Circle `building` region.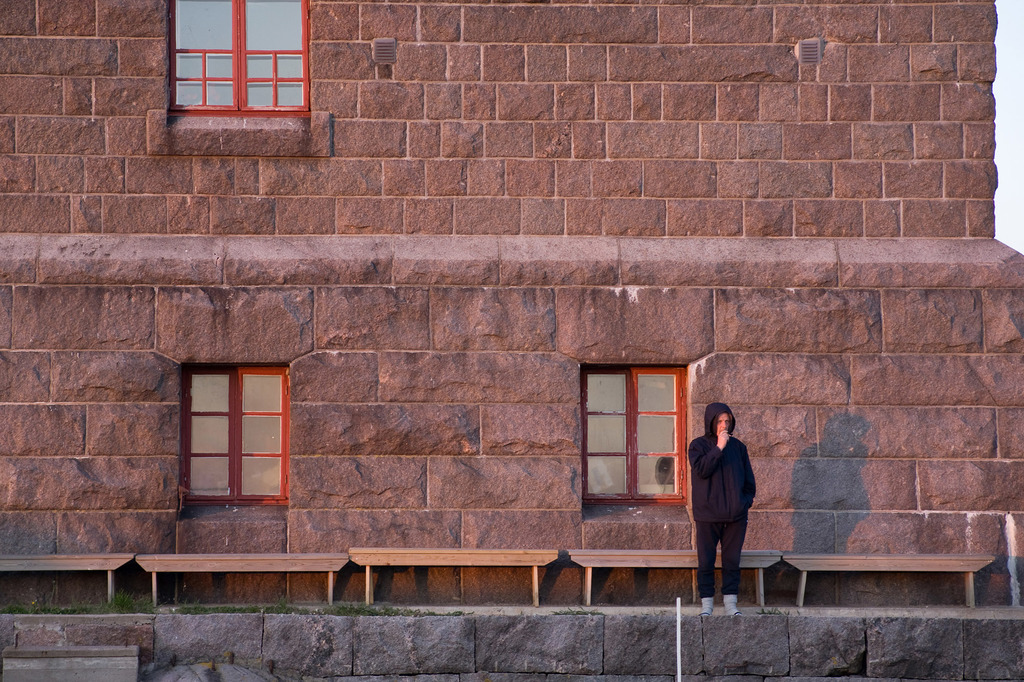
Region: 0:0:1023:626.
